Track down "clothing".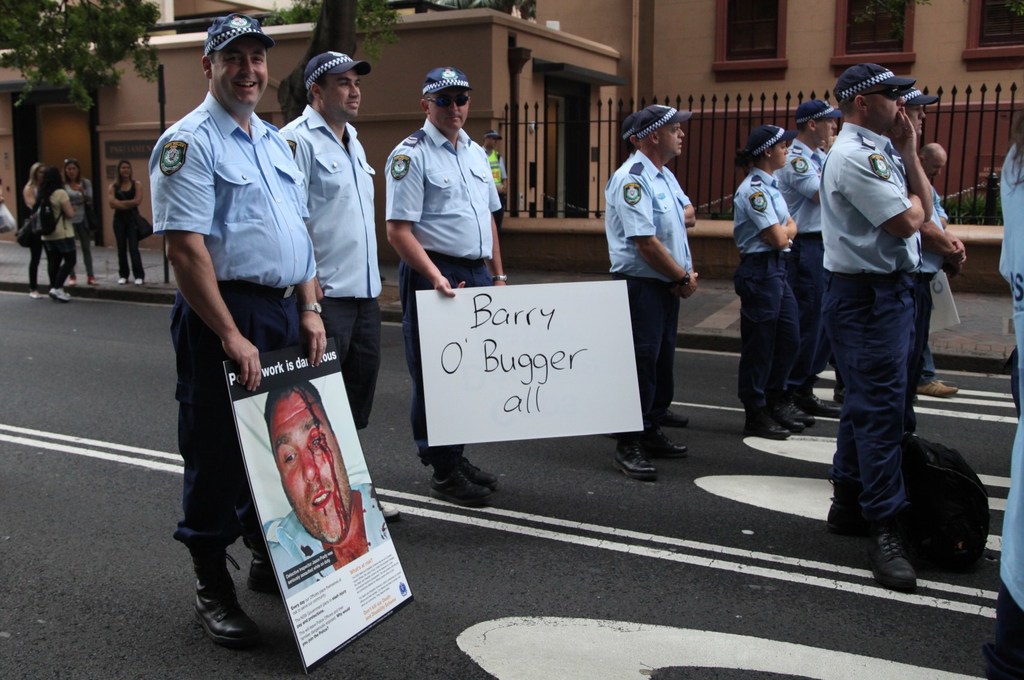
Tracked to [left=735, top=171, right=803, bottom=410].
